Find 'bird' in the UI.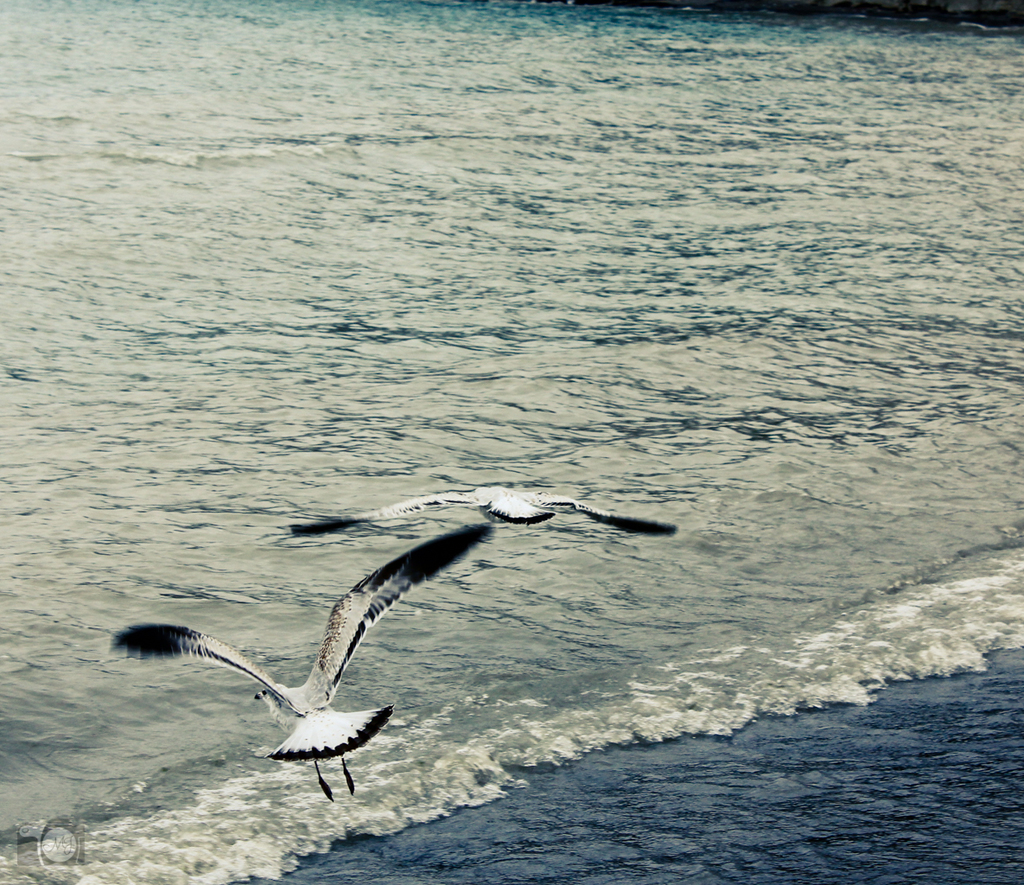
UI element at BBox(109, 519, 497, 798).
